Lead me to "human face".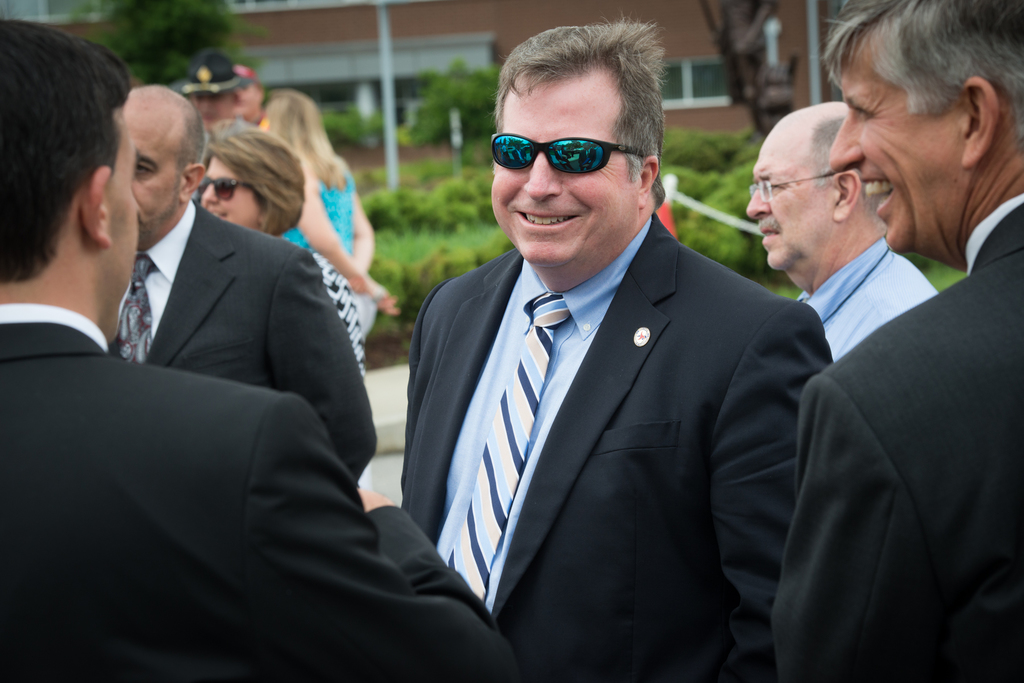
Lead to <box>742,141,834,272</box>.
